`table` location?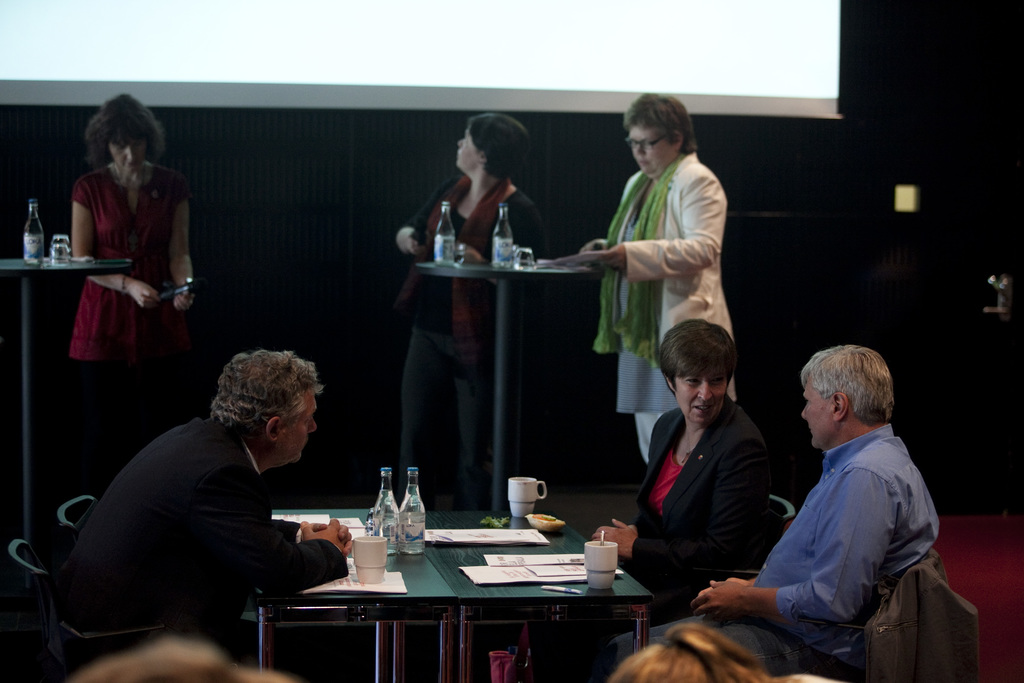
(416, 258, 602, 516)
